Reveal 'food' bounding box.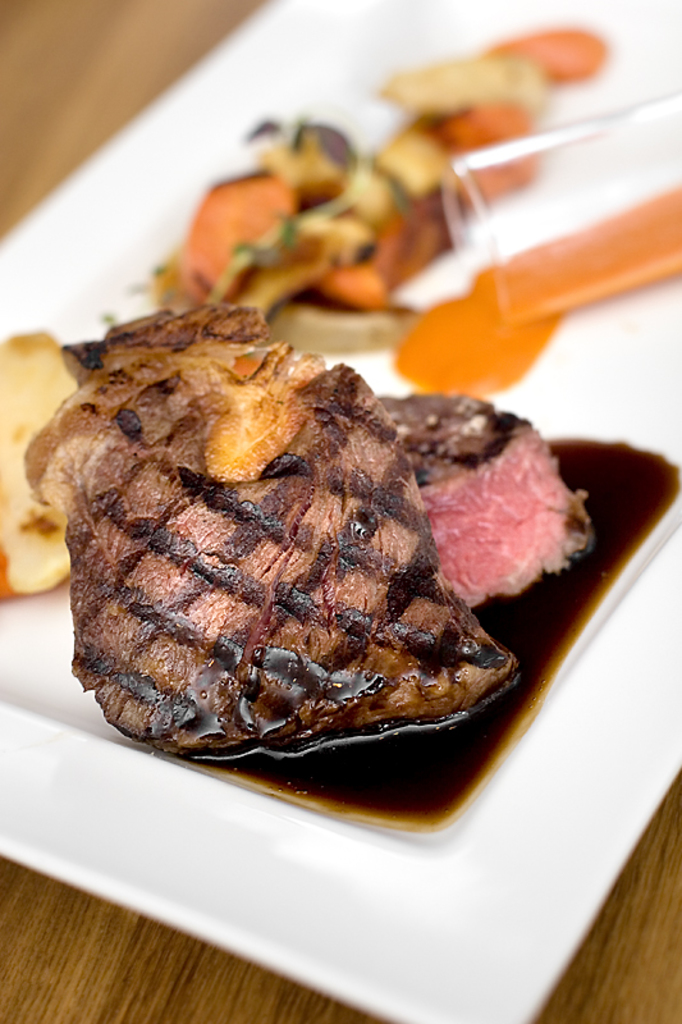
Revealed: crop(136, 29, 600, 353).
